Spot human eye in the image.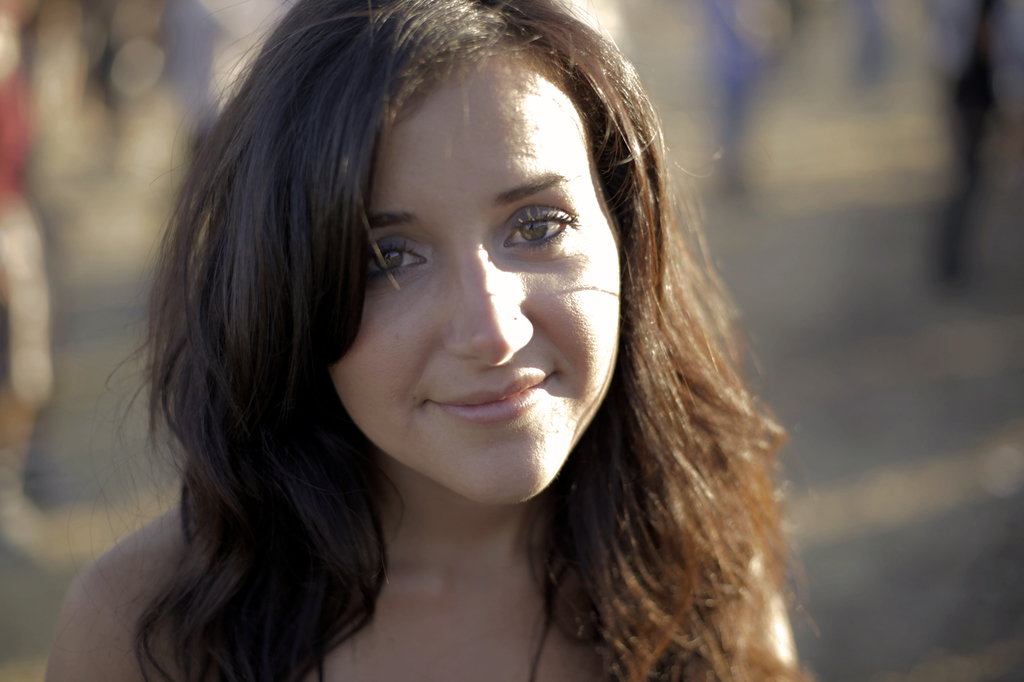
human eye found at {"left": 494, "top": 190, "right": 587, "bottom": 266}.
